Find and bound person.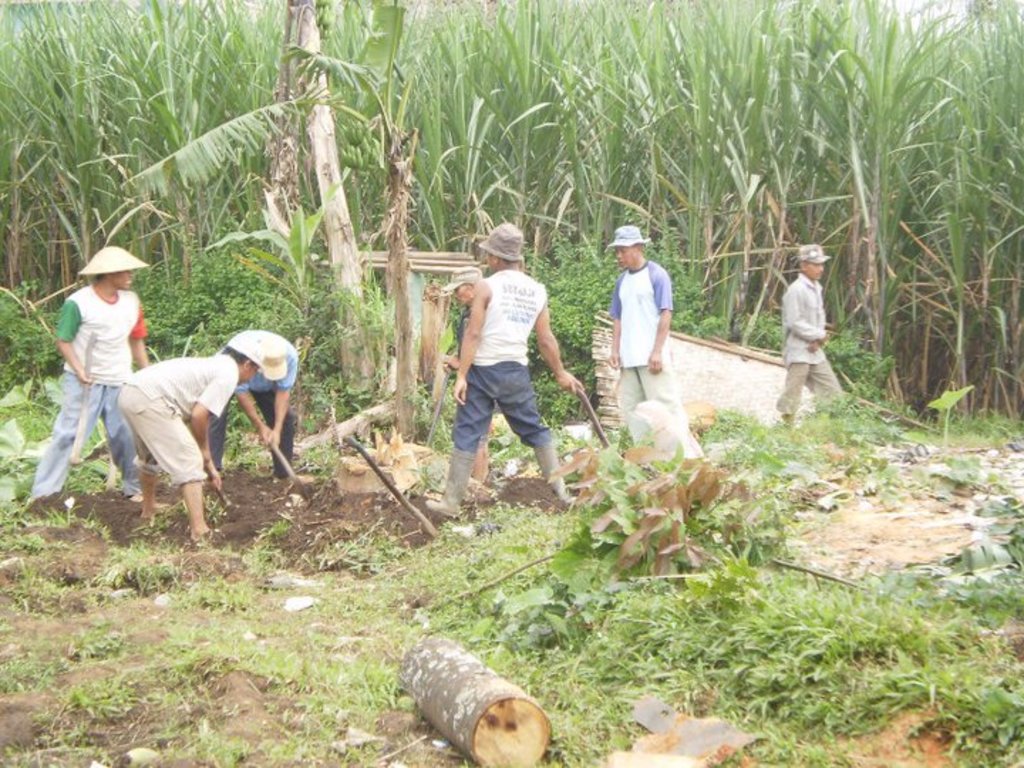
Bound: 779,240,842,428.
